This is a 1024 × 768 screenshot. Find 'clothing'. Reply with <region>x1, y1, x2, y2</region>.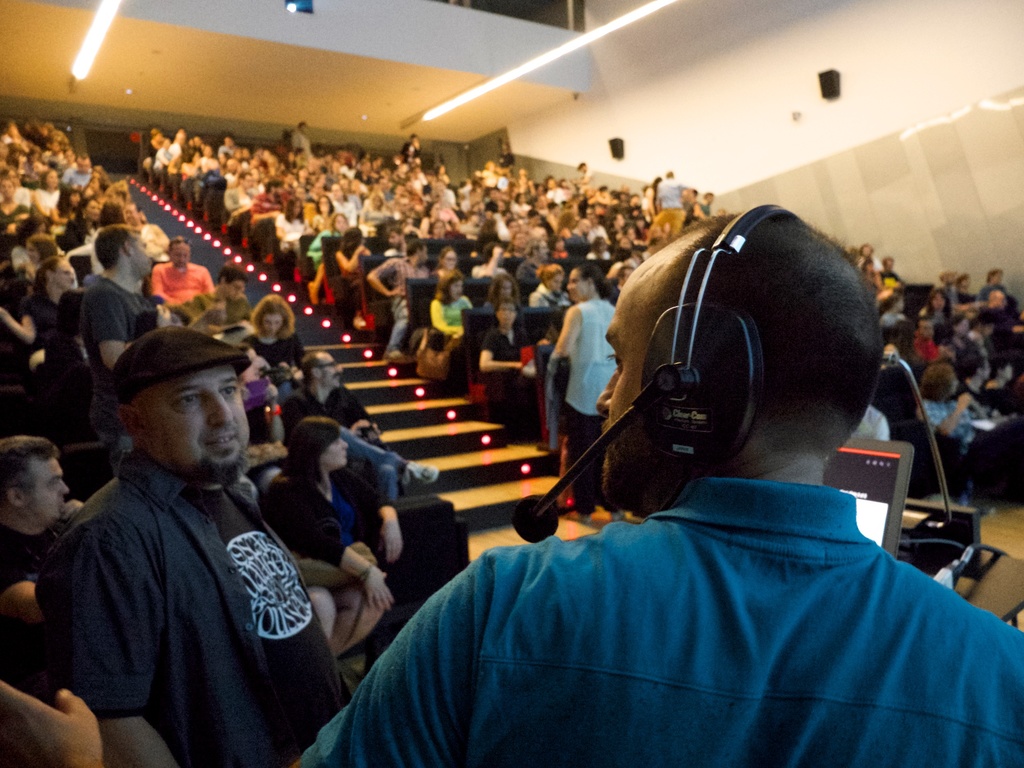
<region>271, 208, 314, 264</region>.
